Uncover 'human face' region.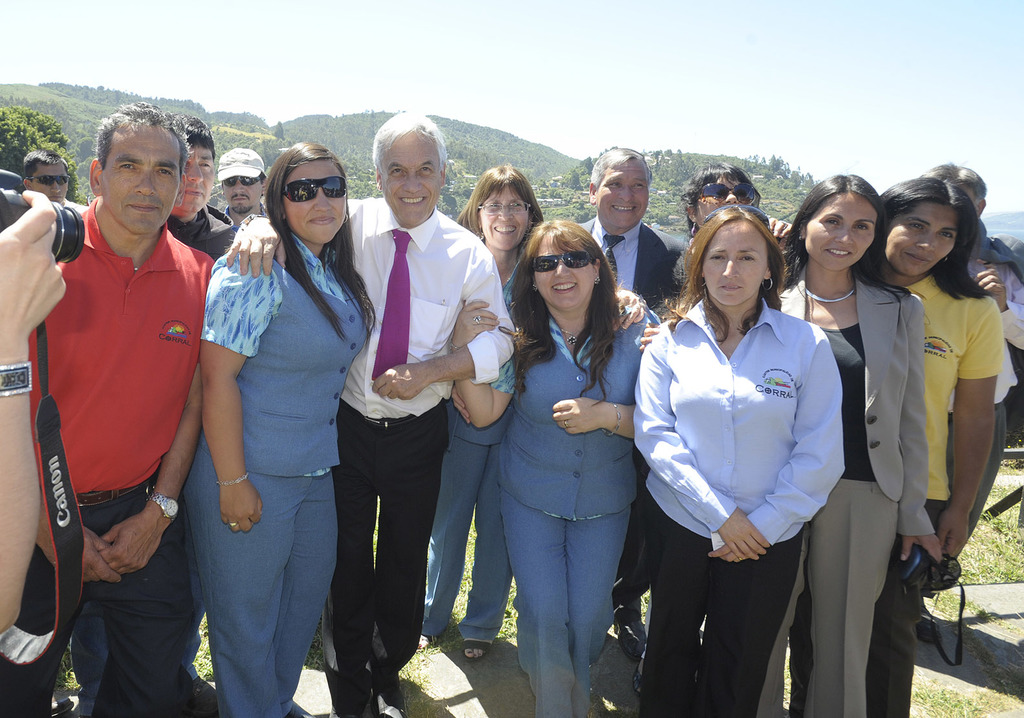
Uncovered: (x1=223, y1=177, x2=262, y2=215).
